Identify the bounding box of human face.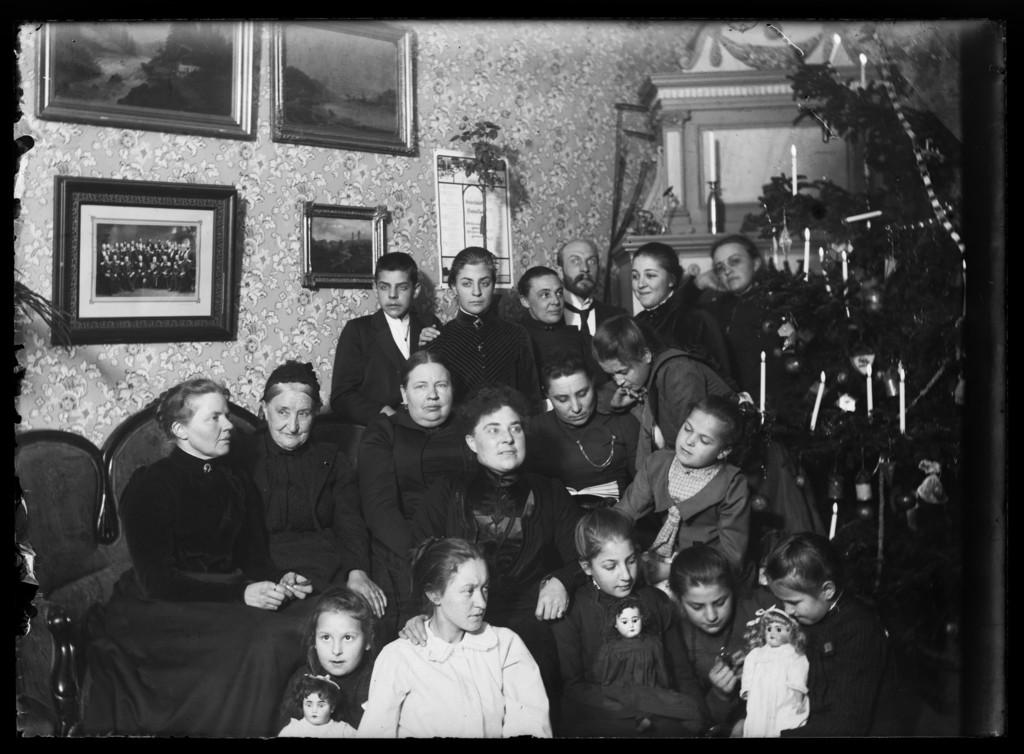
bbox(378, 270, 415, 316).
